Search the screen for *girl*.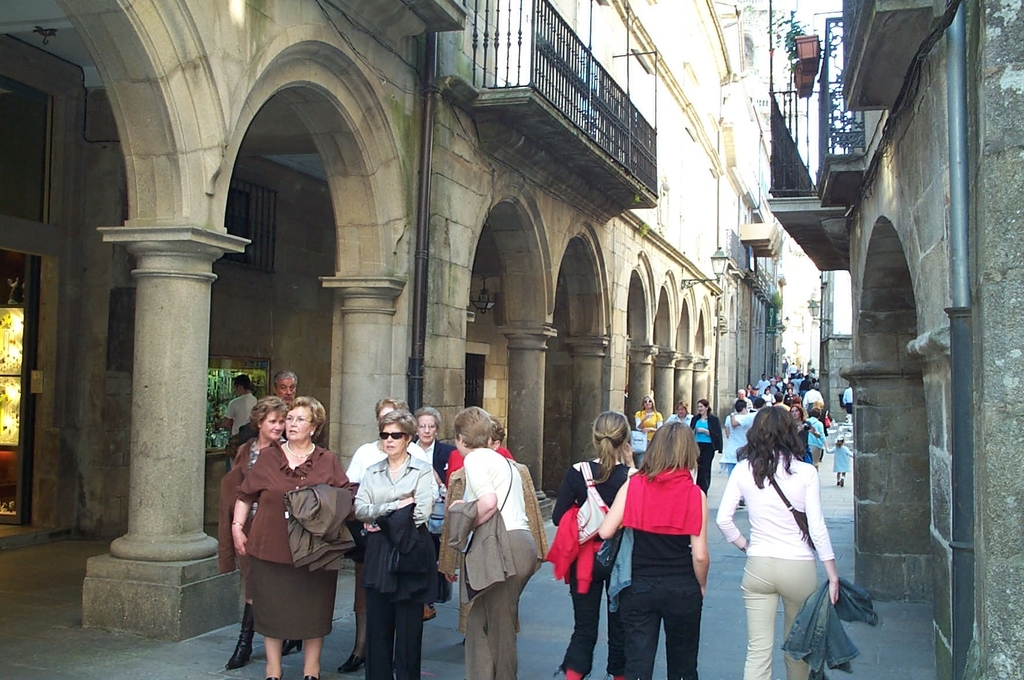
Found at <region>716, 407, 837, 677</region>.
